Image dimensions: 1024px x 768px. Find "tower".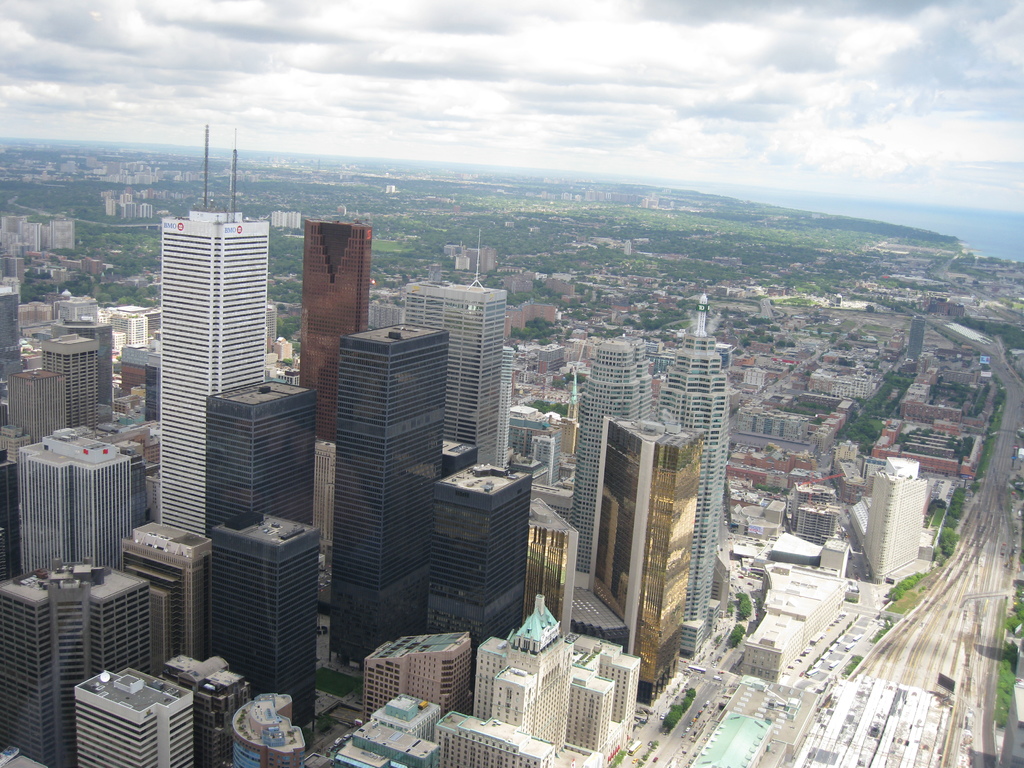
{"x1": 1, "y1": 375, "x2": 66, "y2": 454}.
